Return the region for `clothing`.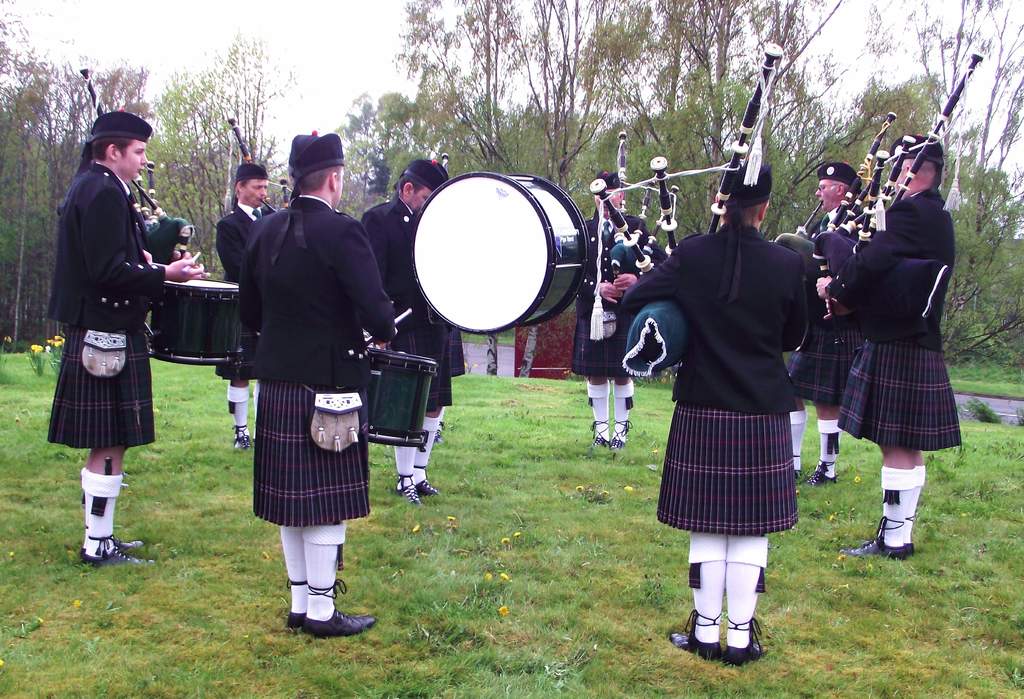
[821, 184, 963, 456].
